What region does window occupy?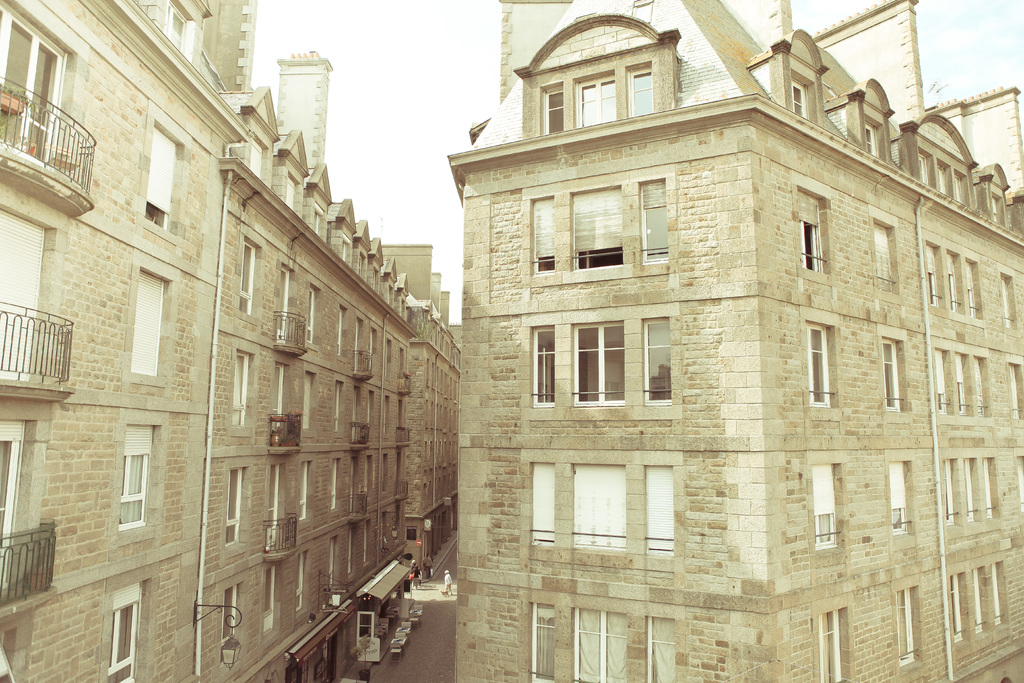
<bbox>545, 78, 563, 133</bbox>.
